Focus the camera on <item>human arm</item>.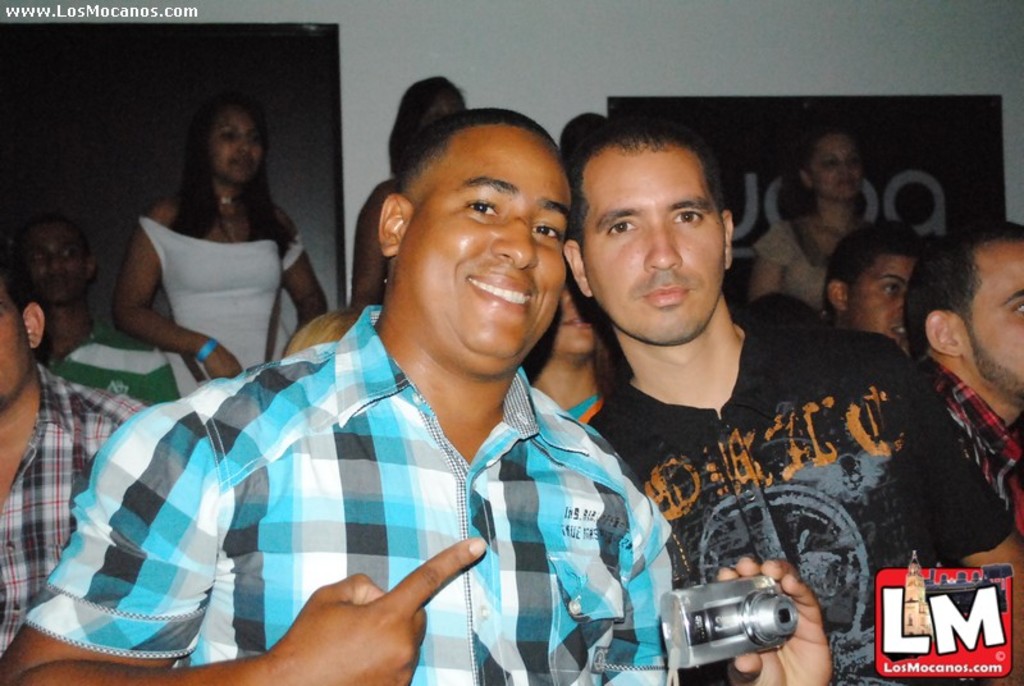
Focus region: <box>344,170,392,310</box>.
